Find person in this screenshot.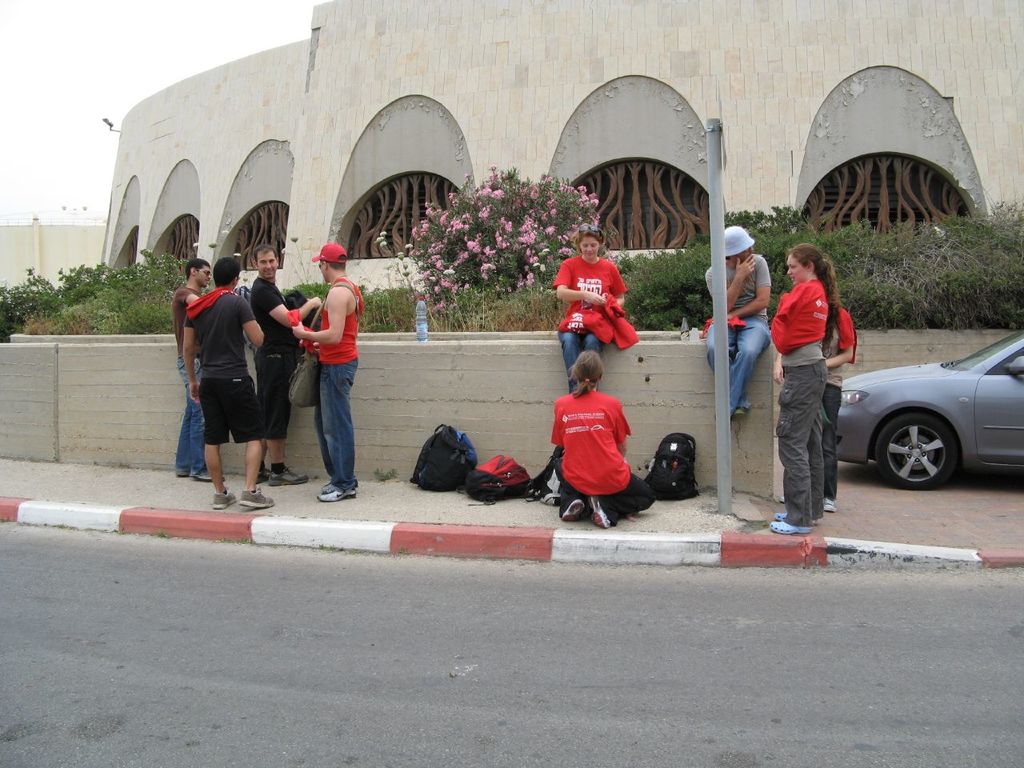
The bounding box for person is 182 258 268 509.
